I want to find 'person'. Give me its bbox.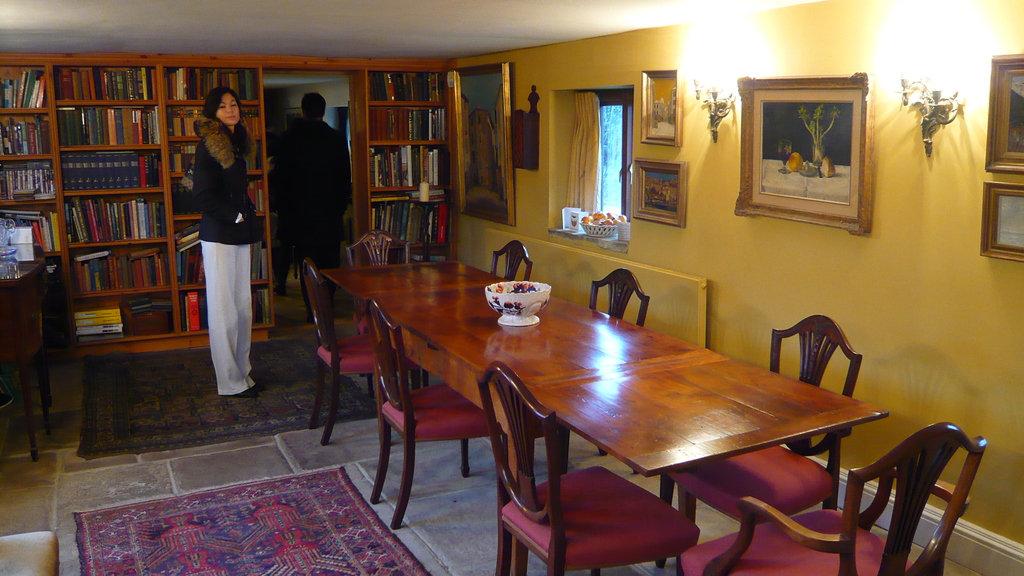
{"left": 254, "top": 93, "right": 353, "bottom": 287}.
